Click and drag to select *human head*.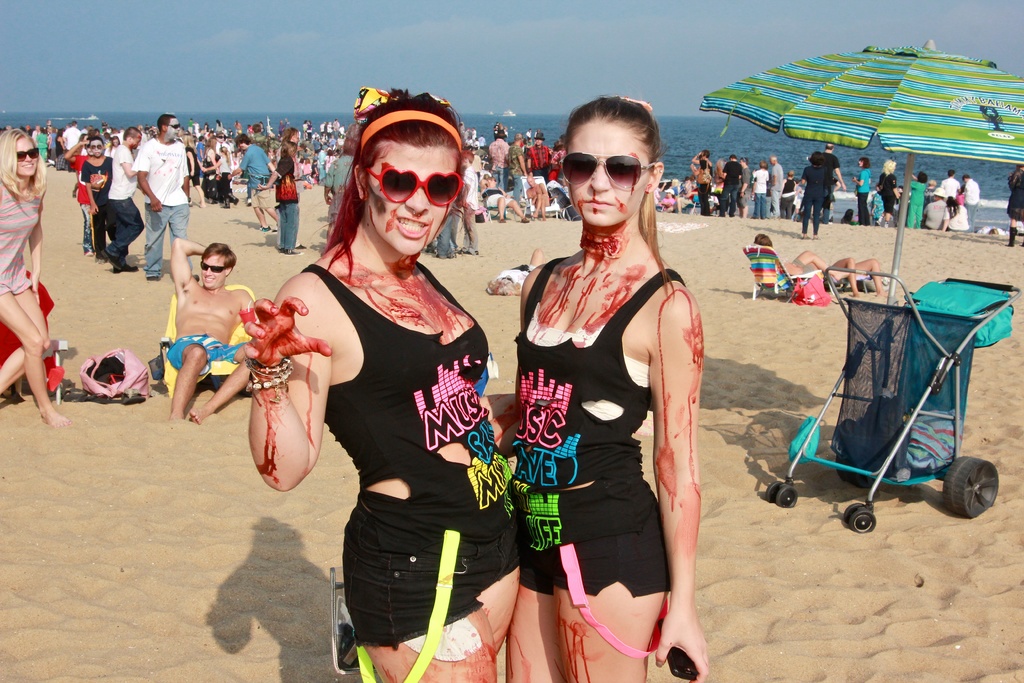
Selection: 788, 168, 796, 181.
